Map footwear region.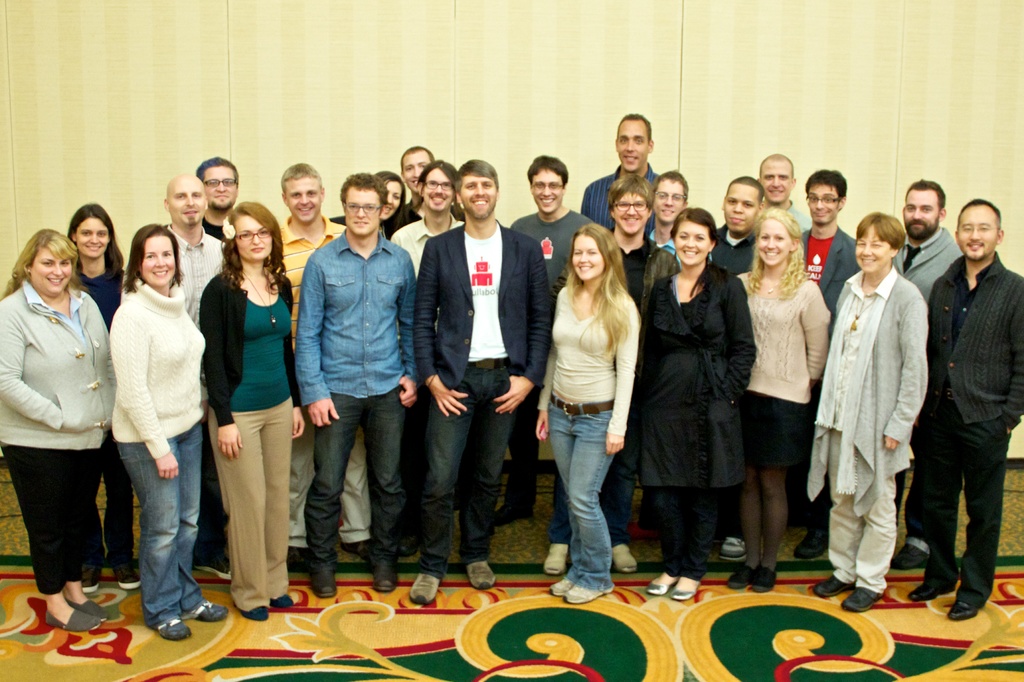
Mapped to [x1=374, y1=553, x2=395, y2=595].
